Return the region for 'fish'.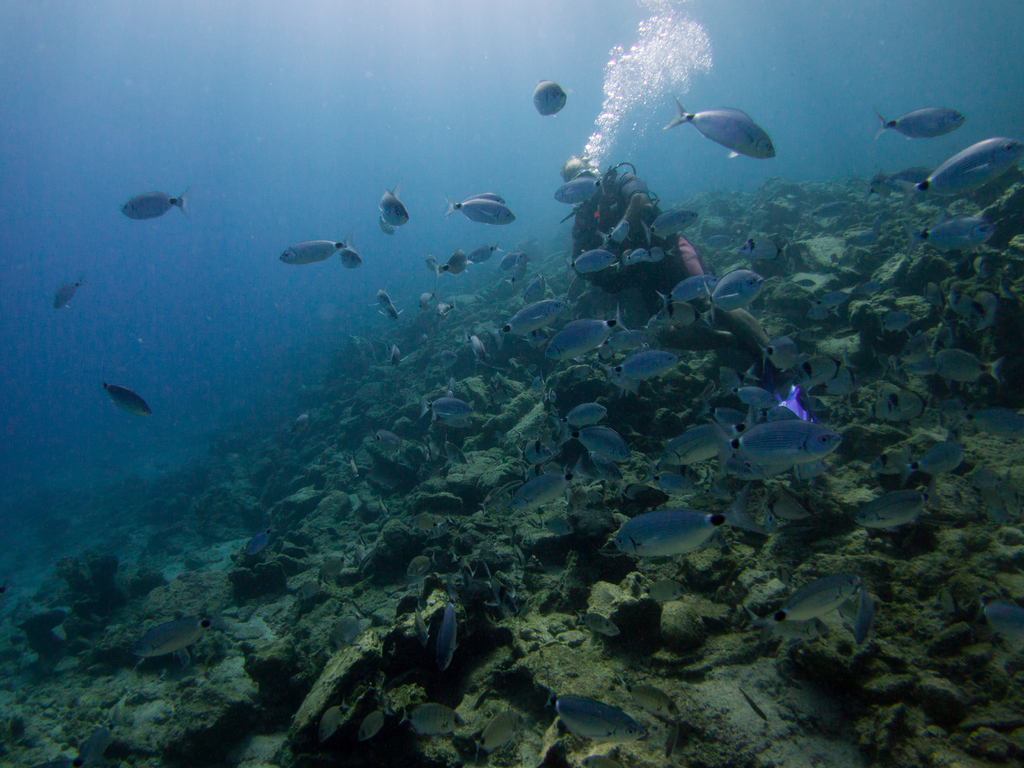
(x1=378, y1=187, x2=411, y2=221).
